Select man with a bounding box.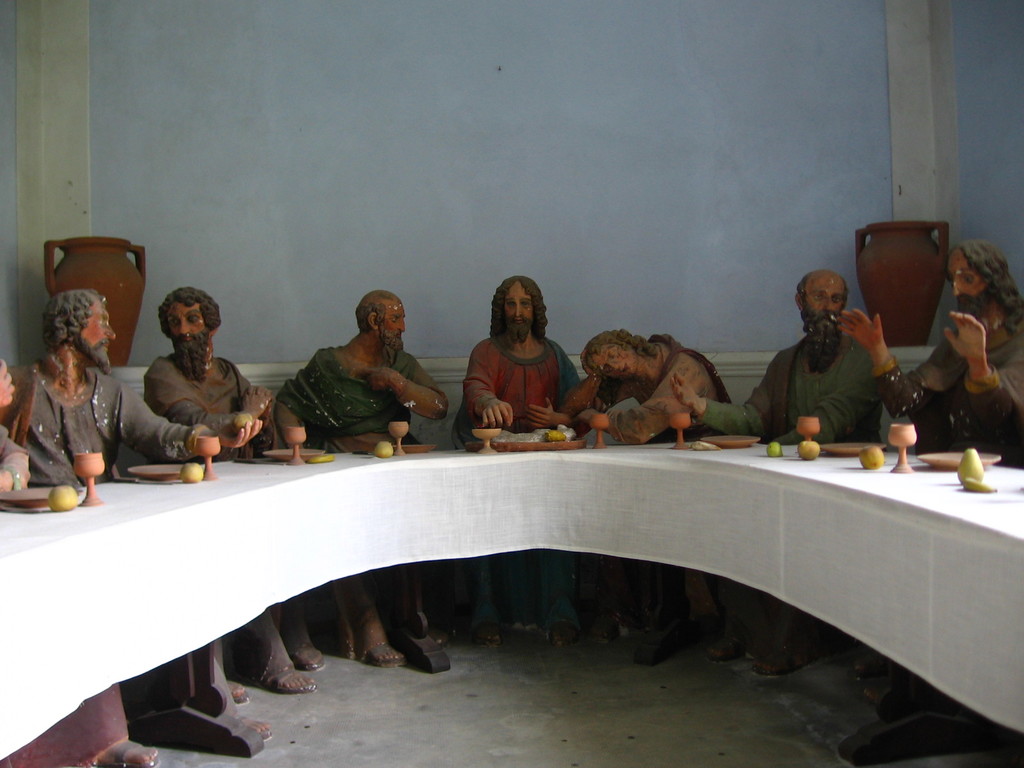
select_region(451, 267, 579, 648).
